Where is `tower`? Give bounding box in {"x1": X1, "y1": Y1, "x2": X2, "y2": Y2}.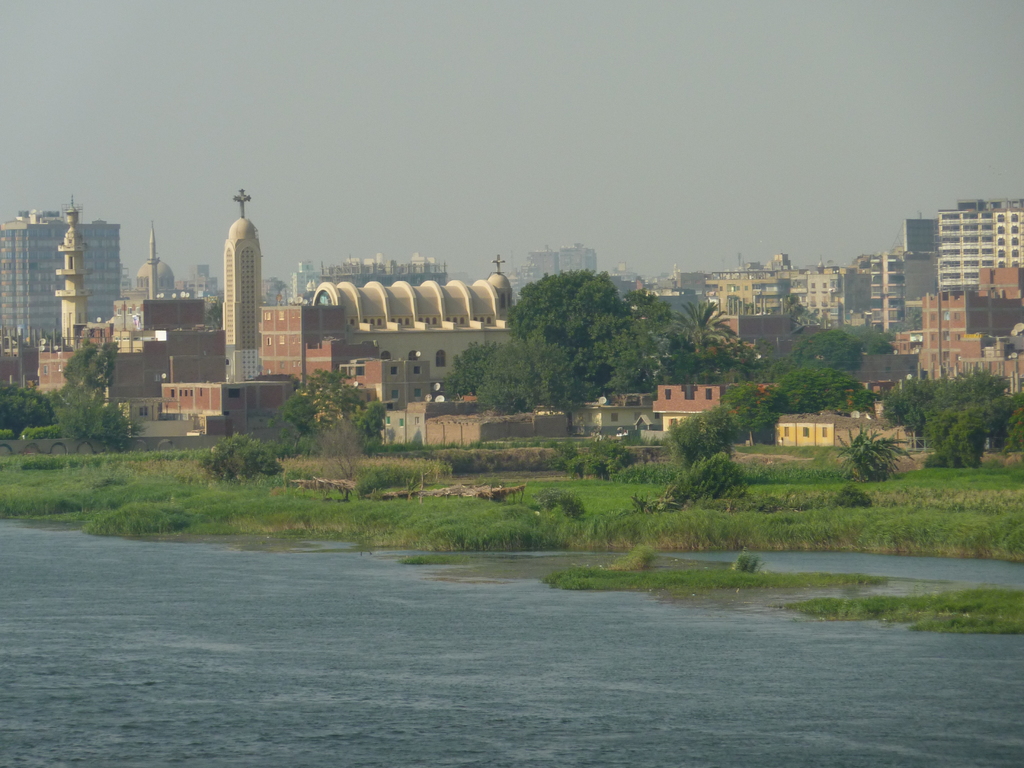
{"x1": 223, "y1": 184, "x2": 261, "y2": 383}.
